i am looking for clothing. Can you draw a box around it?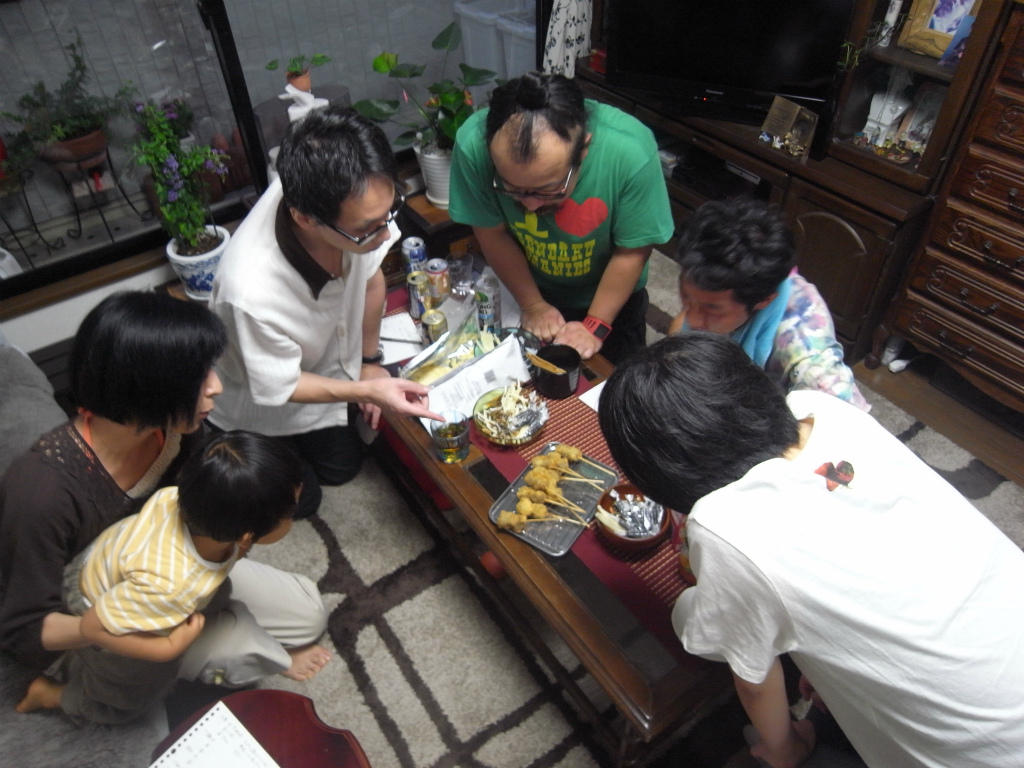
Sure, the bounding box is (651, 379, 1010, 733).
